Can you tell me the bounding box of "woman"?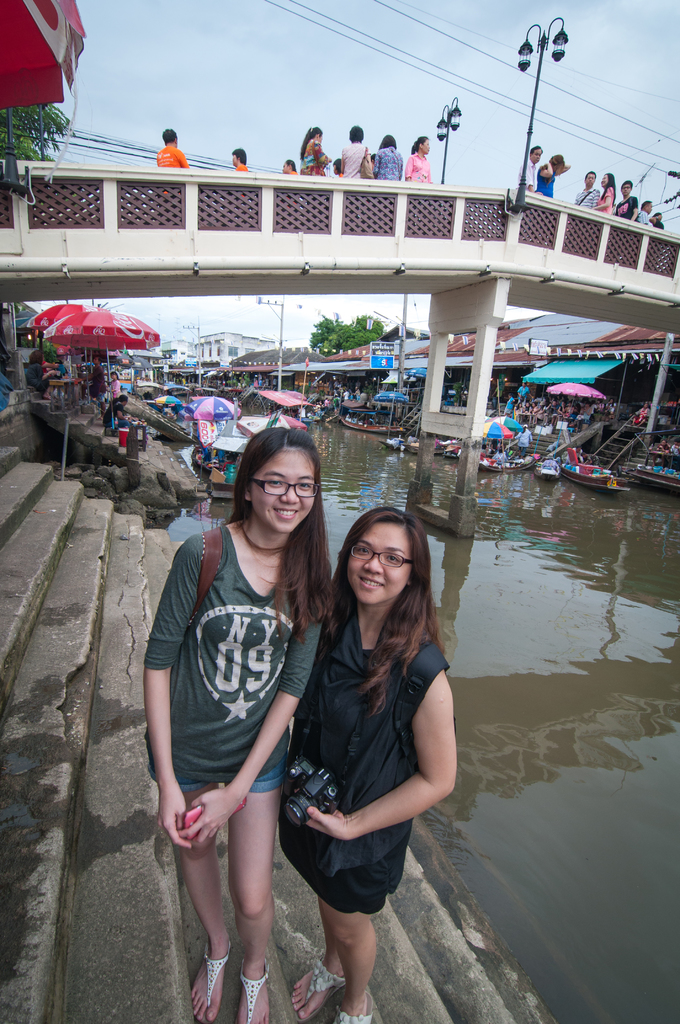
302,121,334,186.
